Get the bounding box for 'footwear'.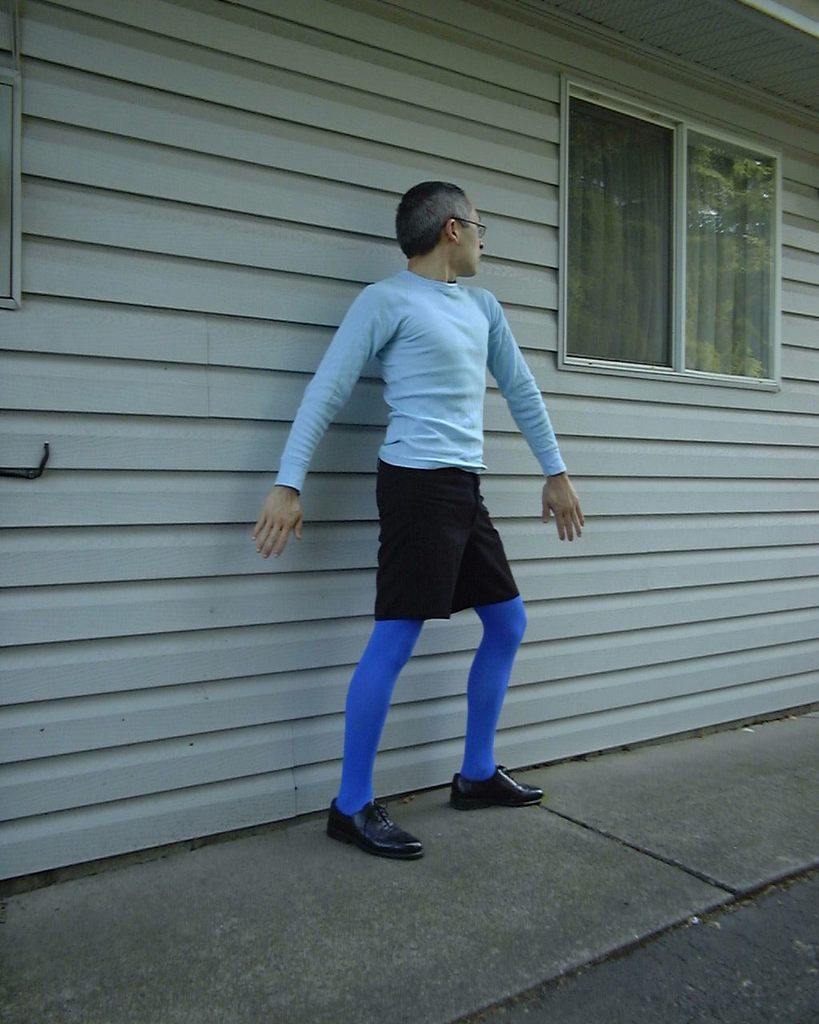
(left=450, top=762, right=543, bottom=810).
